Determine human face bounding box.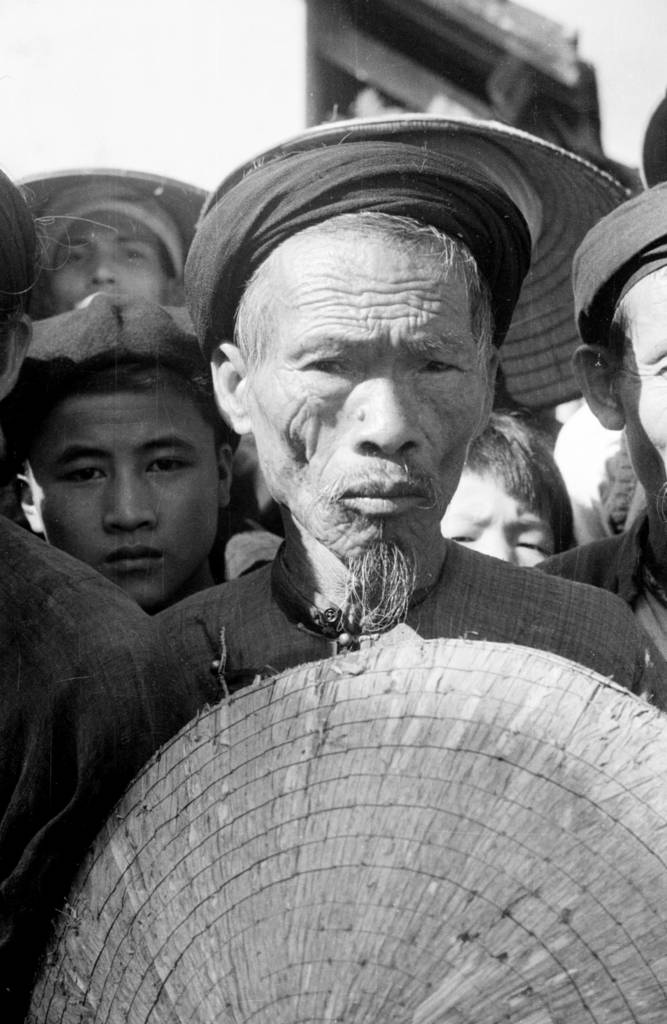
Determined: bbox=(236, 232, 495, 588).
